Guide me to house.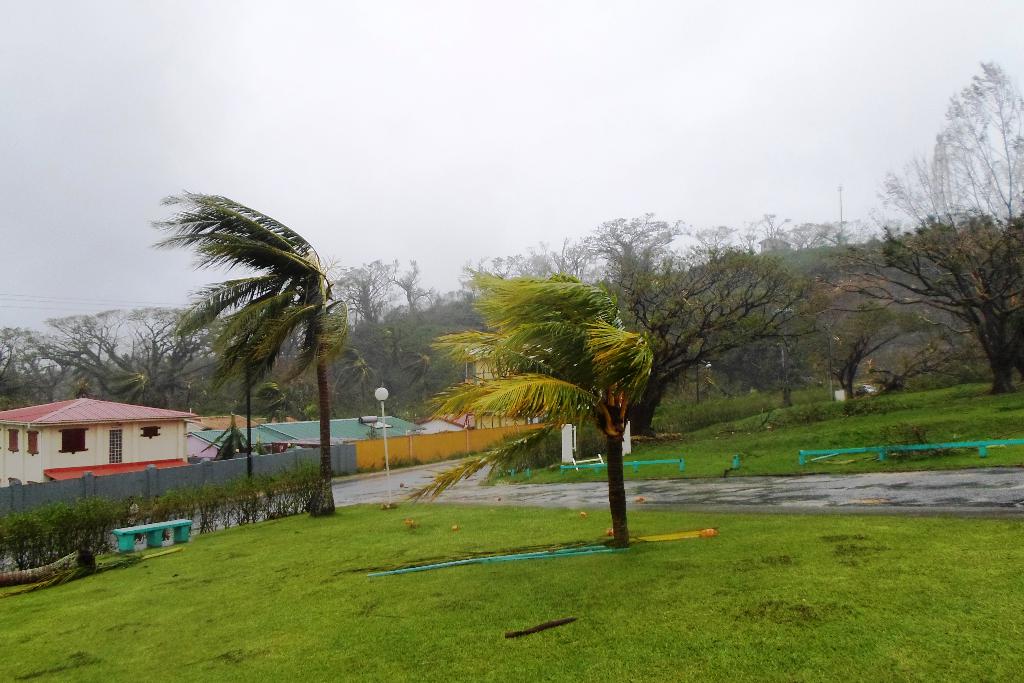
Guidance: BBox(305, 403, 425, 458).
